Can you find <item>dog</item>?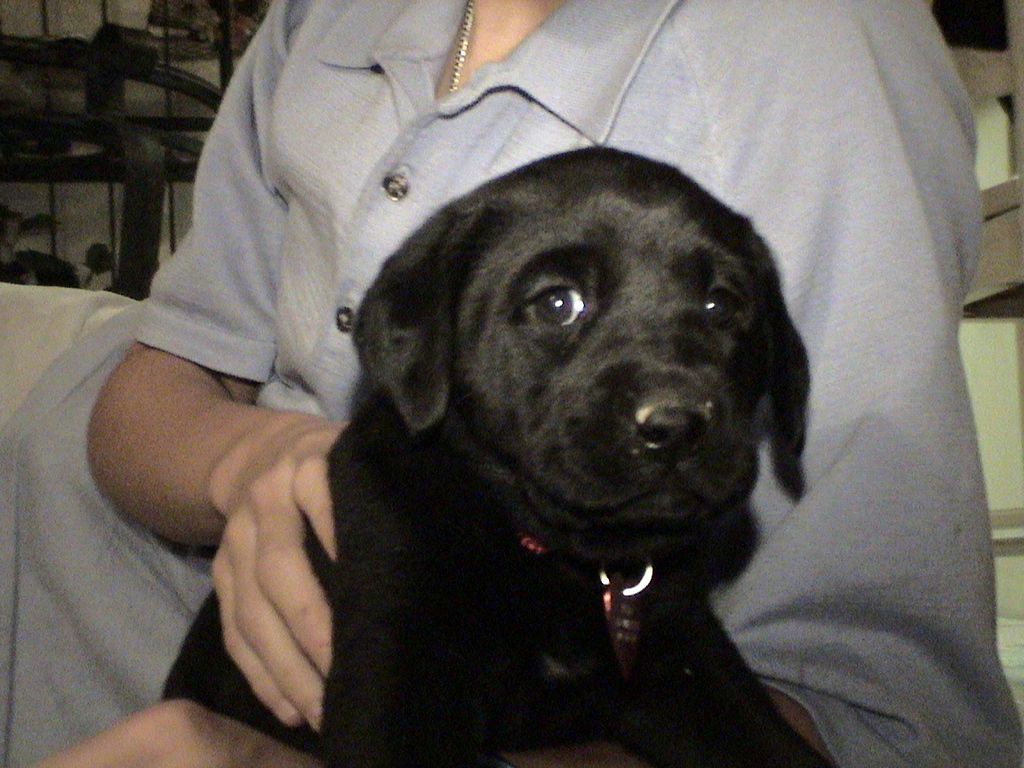
Yes, bounding box: x1=154, y1=146, x2=839, y2=767.
